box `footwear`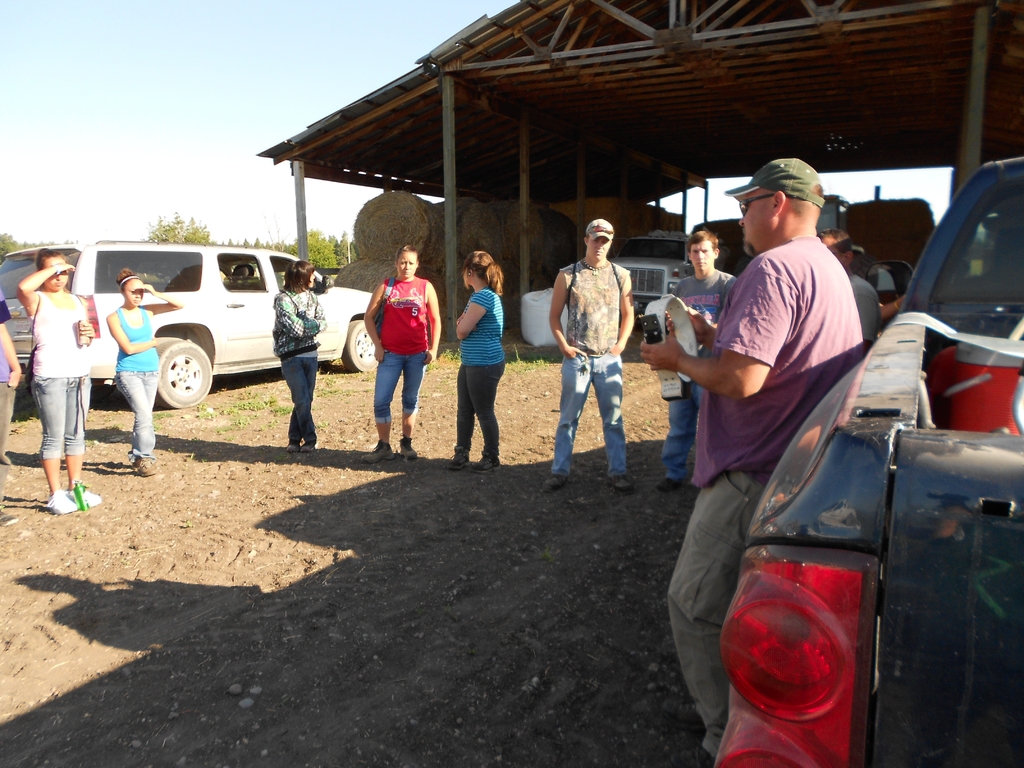
select_region(285, 440, 302, 455)
